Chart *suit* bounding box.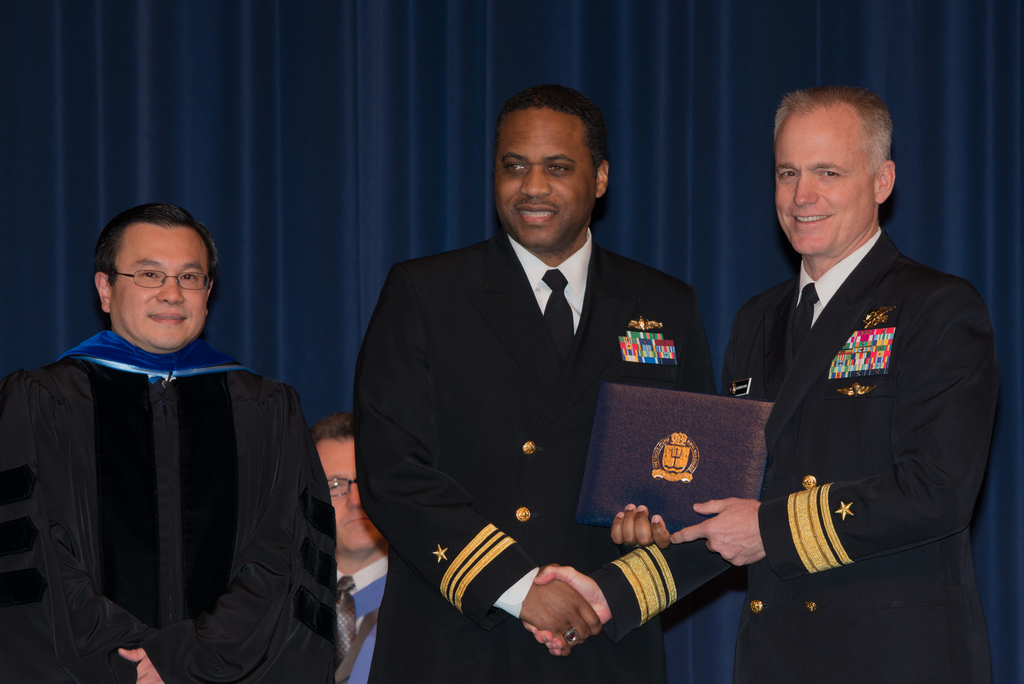
Charted: bbox=(349, 230, 717, 683).
